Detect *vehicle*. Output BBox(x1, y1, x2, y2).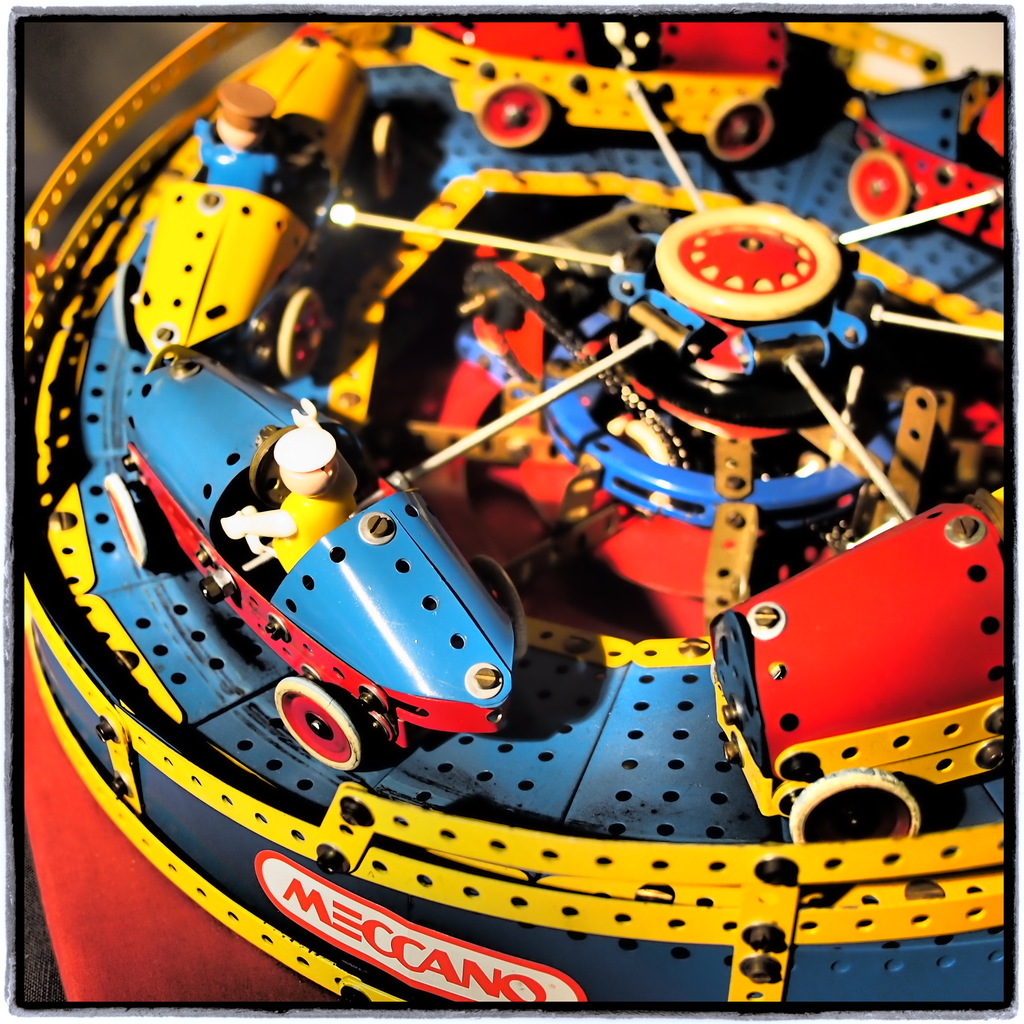
BBox(710, 497, 1023, 840).
